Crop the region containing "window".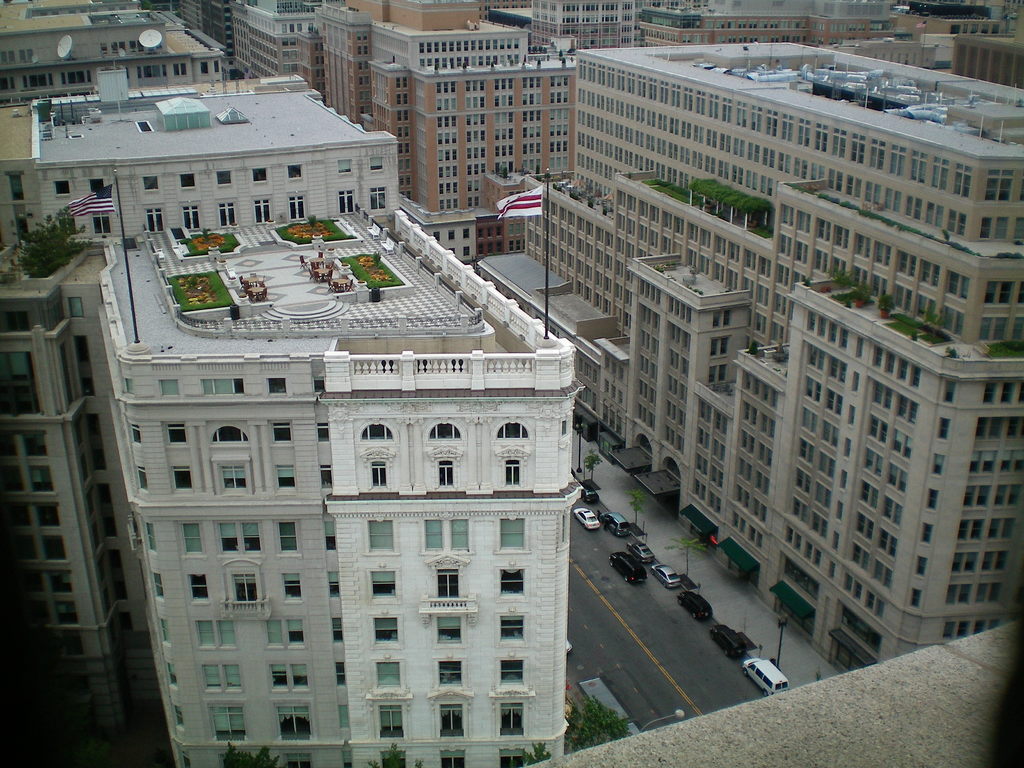
Crop region: bbox=[195, 620, 216, 648].
